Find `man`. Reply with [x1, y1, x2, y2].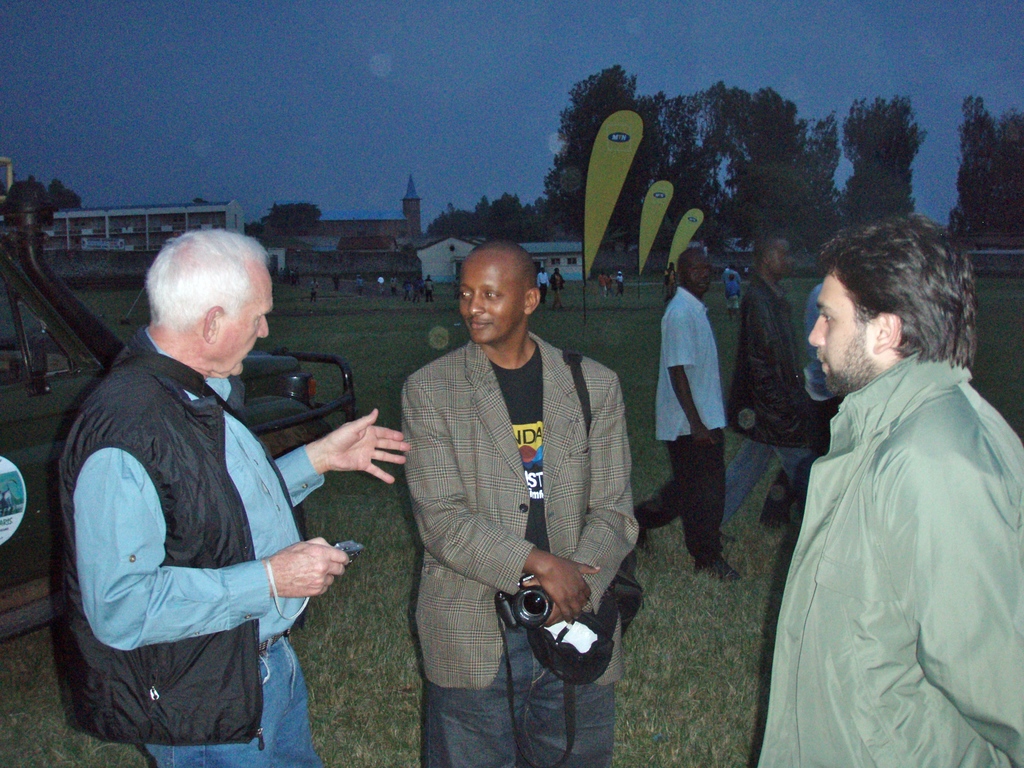
[399, 237, 641, 767].
